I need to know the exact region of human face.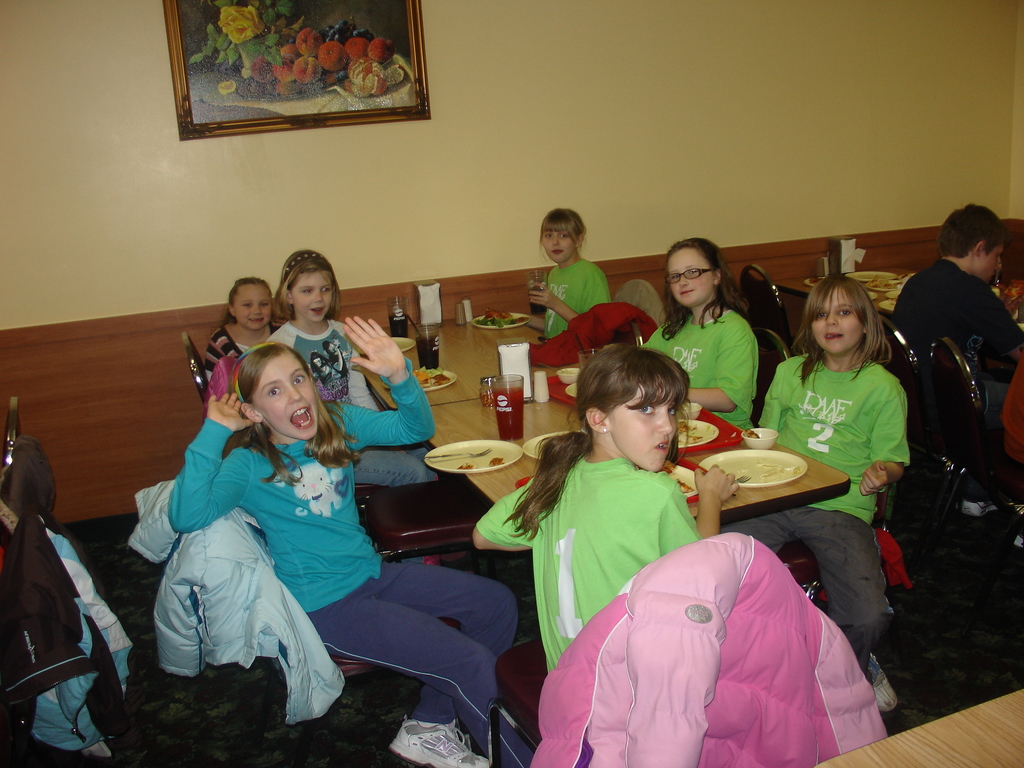
Region: box(810, 284, 854, 364).
